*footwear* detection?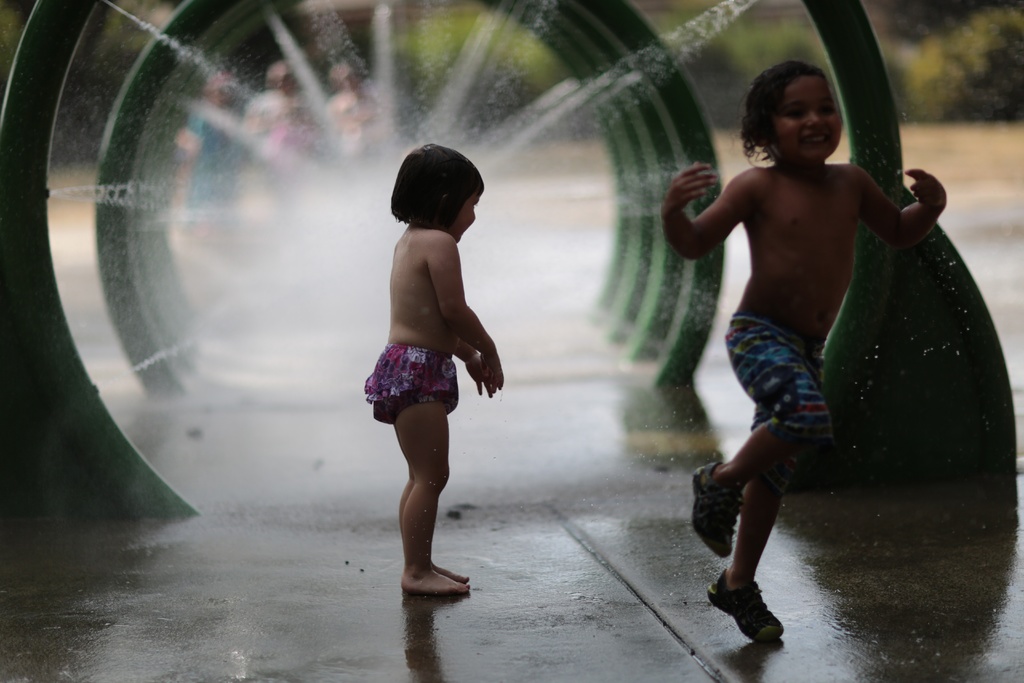
(692, 457, 745, 562)
